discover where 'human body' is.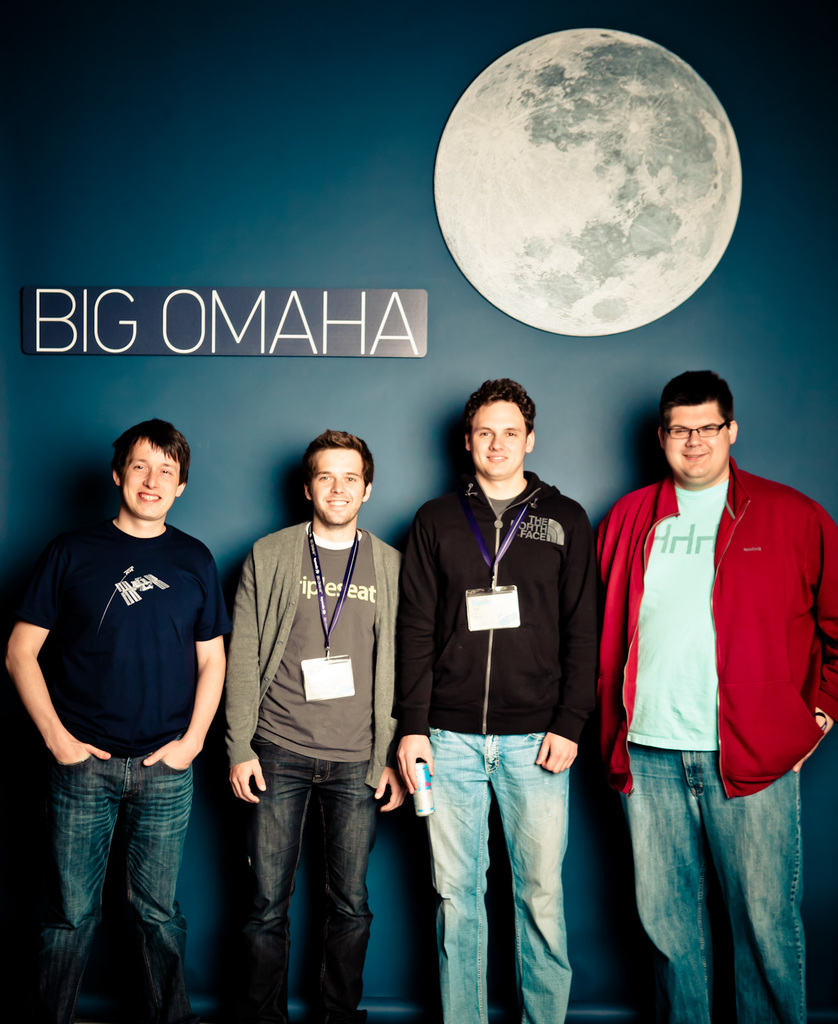
Discovered at (left=4, top=413, right=227, bottom=1023).
